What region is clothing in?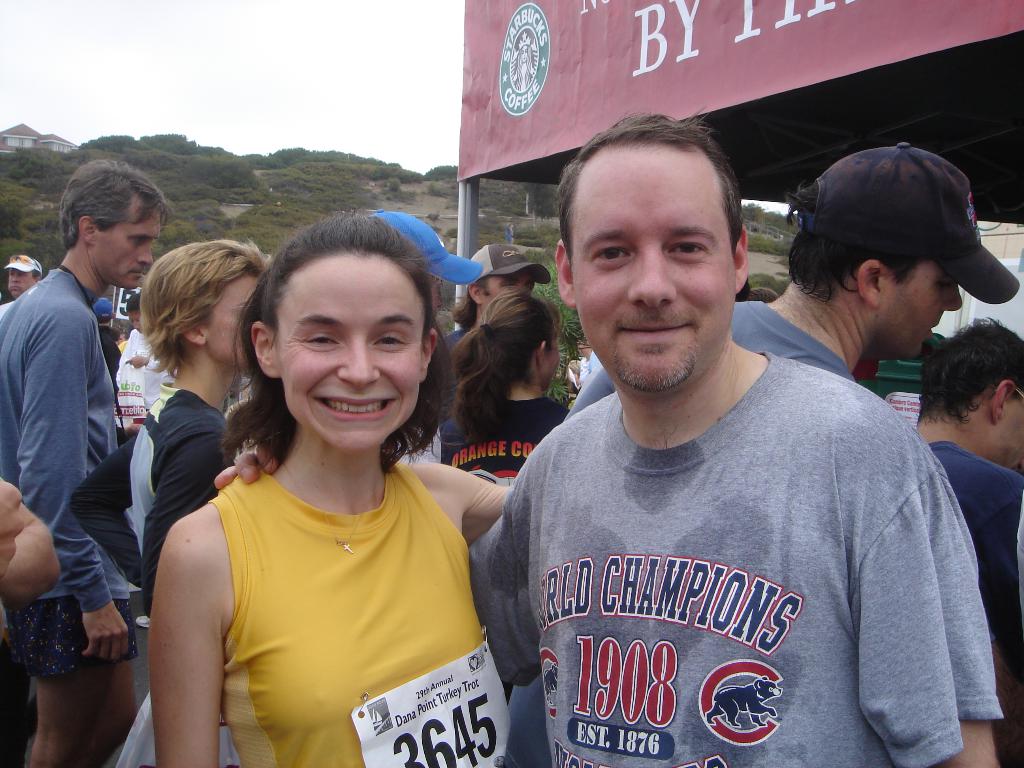
929,440,1023,694.
